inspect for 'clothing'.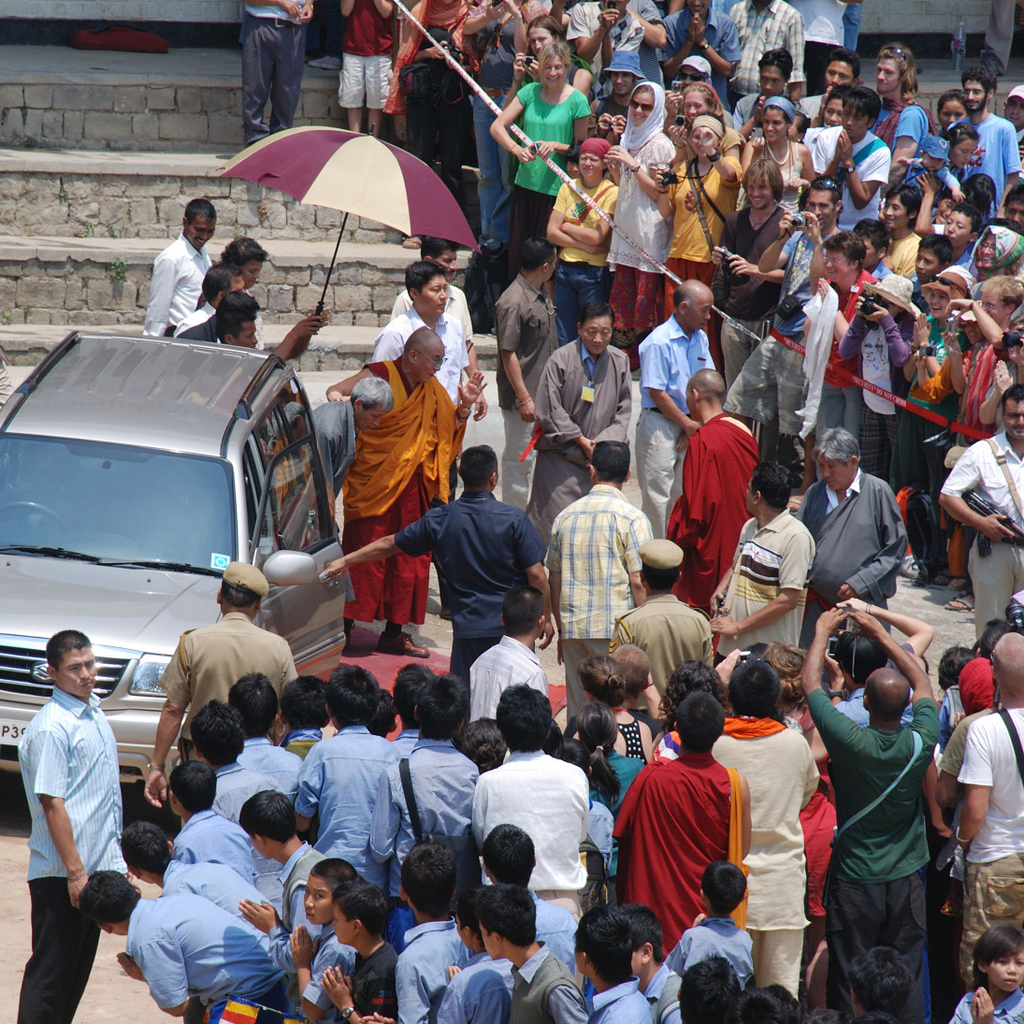
Inspection: BBox(665, 118, 744, 360).
